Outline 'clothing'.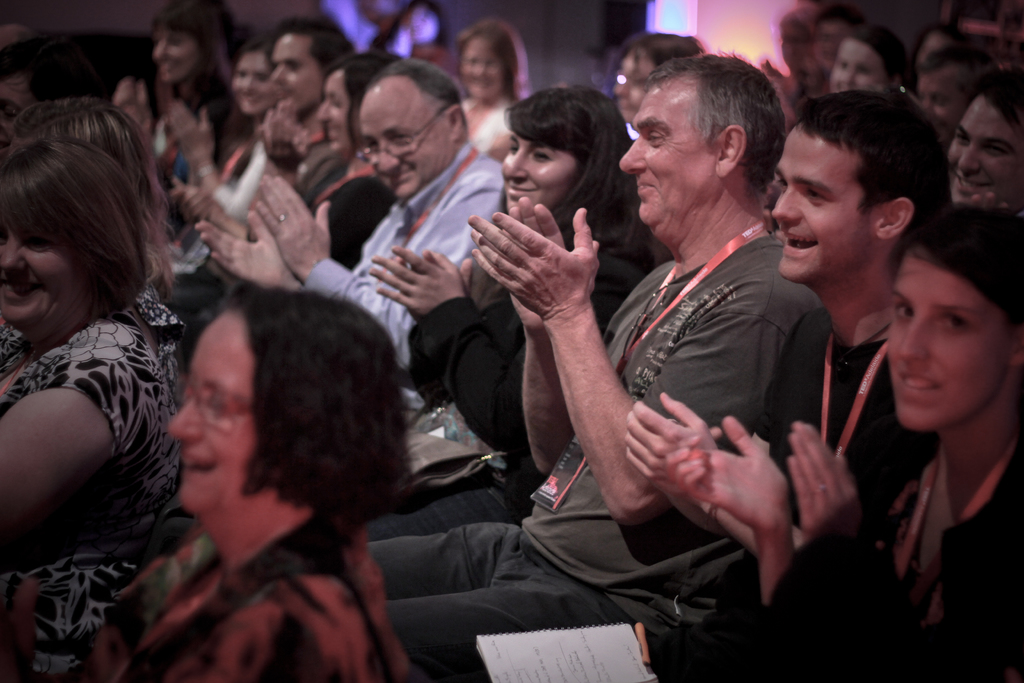
Outline: [460,96,507,144].
